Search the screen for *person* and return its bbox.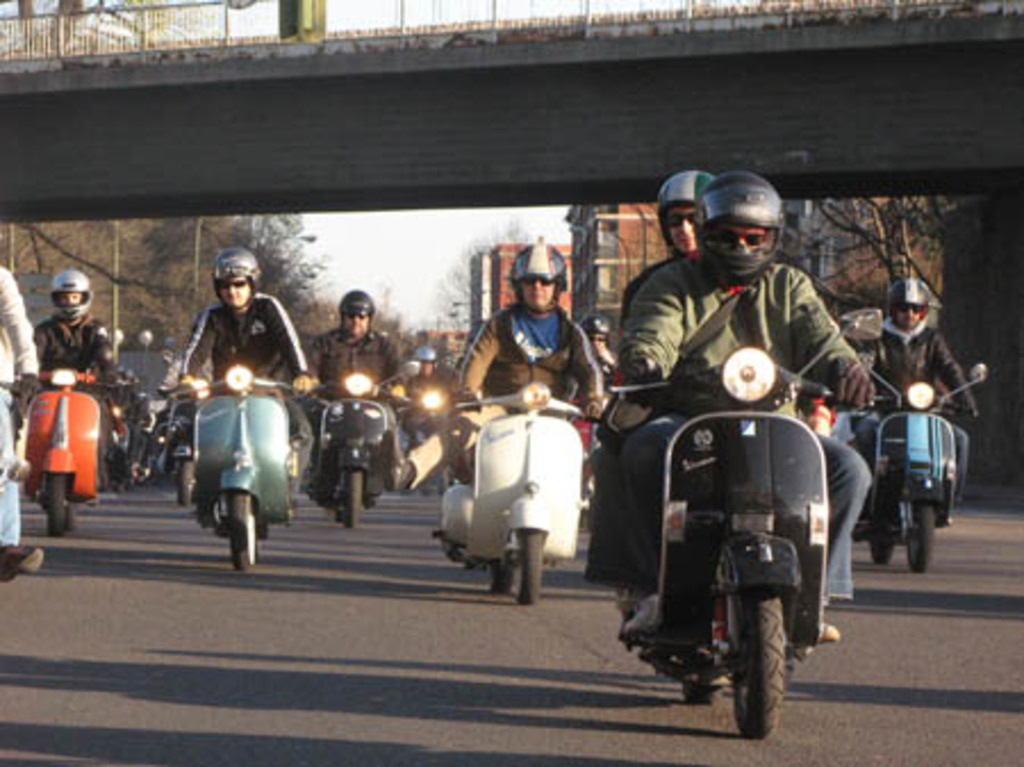
Found: <box>405,344,448,437</box>.
